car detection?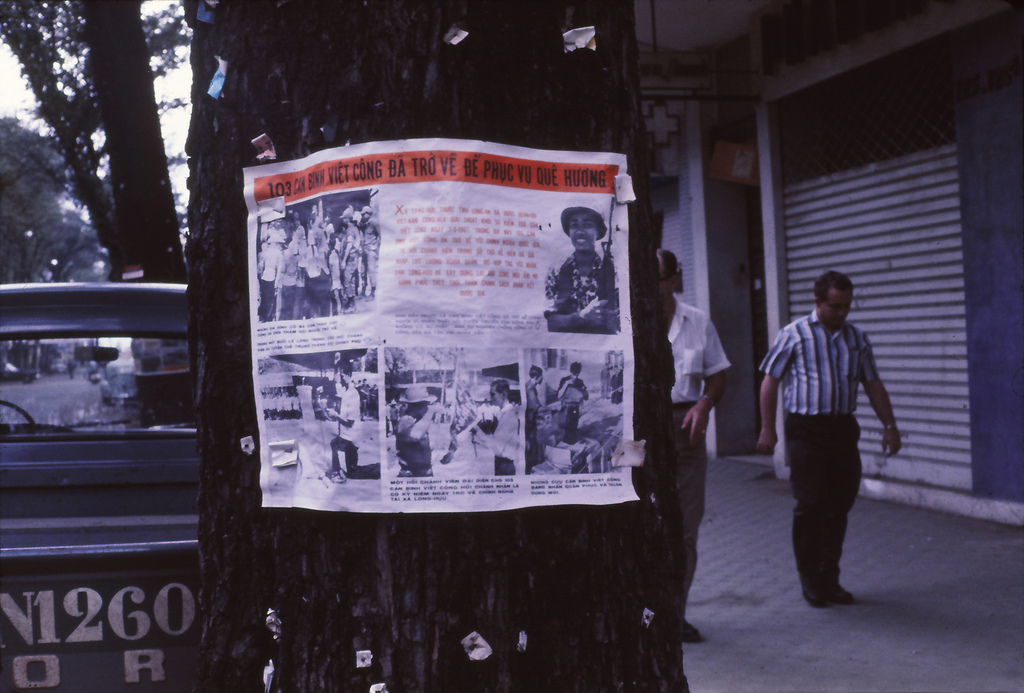
left=0, top=277, right=194, bottom=692
